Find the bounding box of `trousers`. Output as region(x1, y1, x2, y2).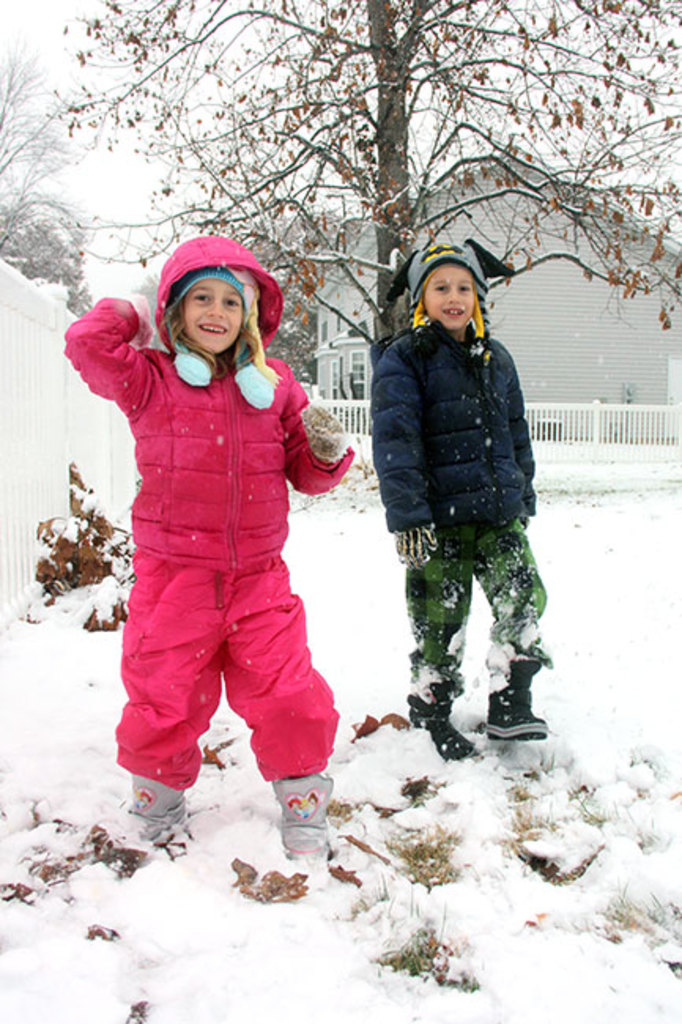
region(402, 503, 547, 737).
